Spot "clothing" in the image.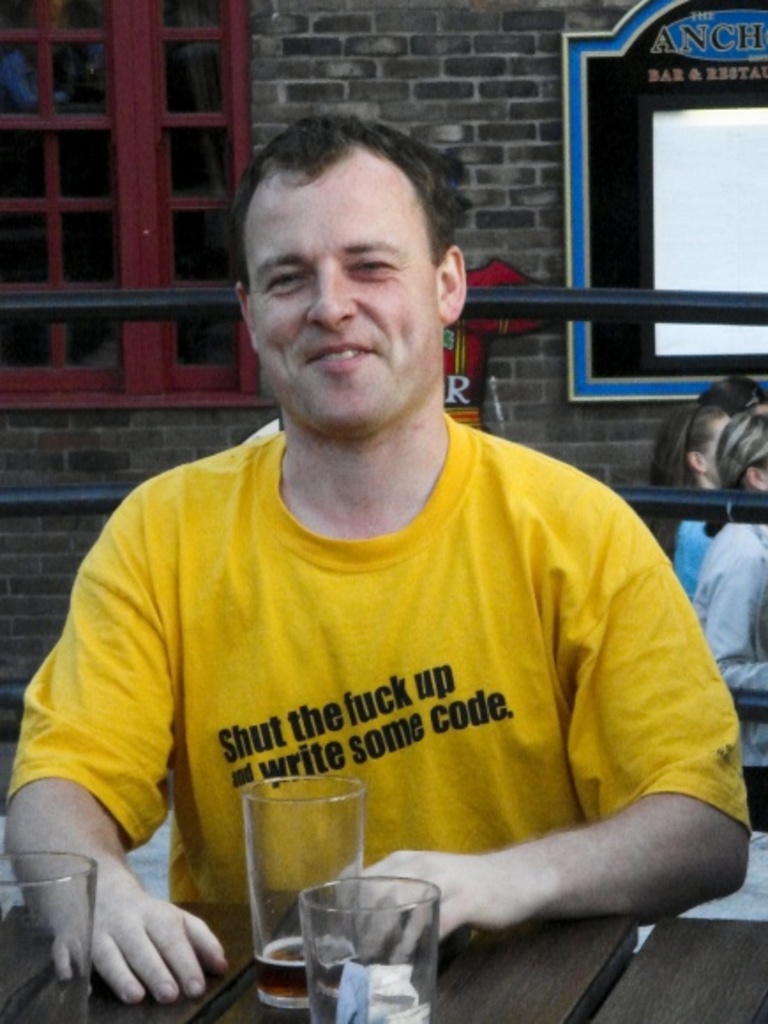
"clothing" found at [x1=671, y1=510, x2=710, y2=579].
